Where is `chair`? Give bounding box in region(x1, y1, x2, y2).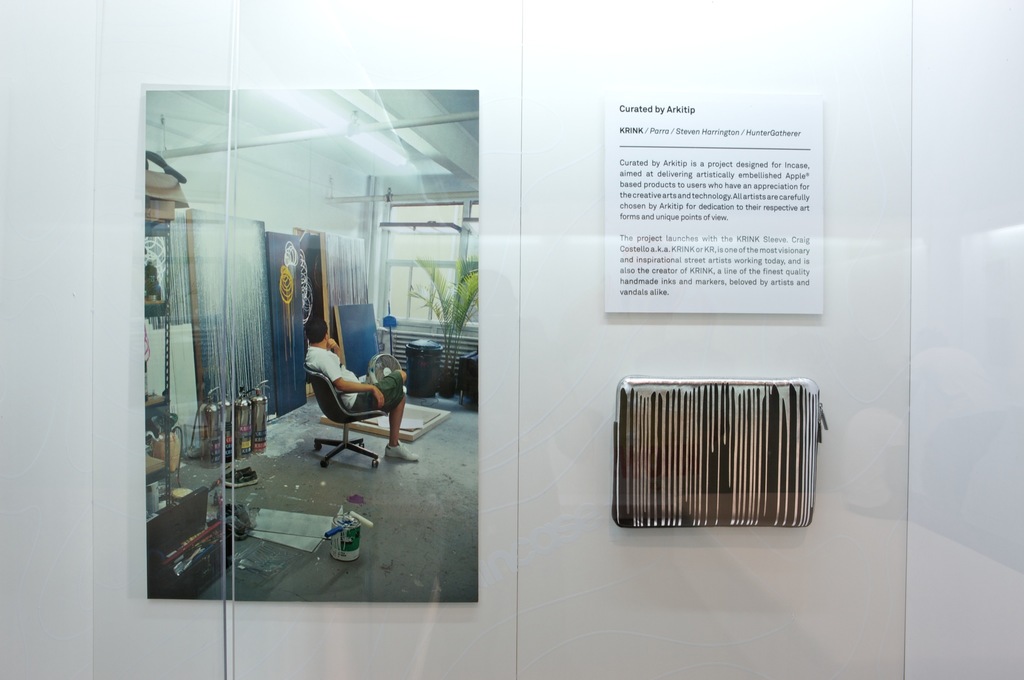
region(282, 353, 401, 483).
